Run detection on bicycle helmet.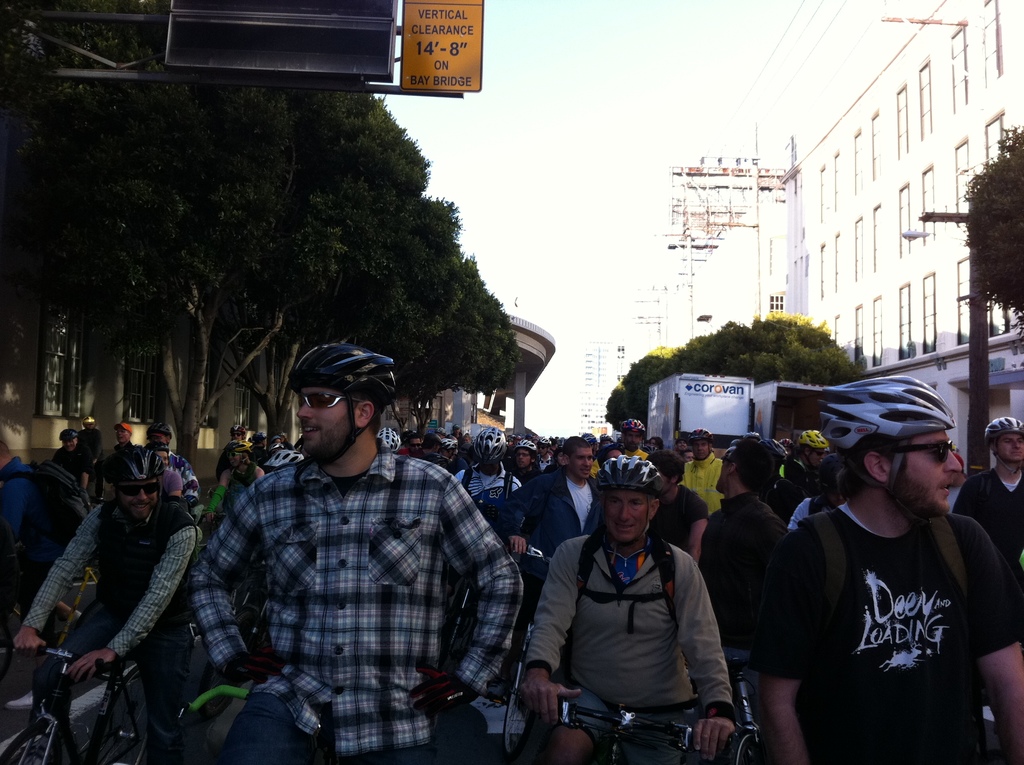
Result: pyautogui.locateOnScreen(734, 434, 781, 503).
